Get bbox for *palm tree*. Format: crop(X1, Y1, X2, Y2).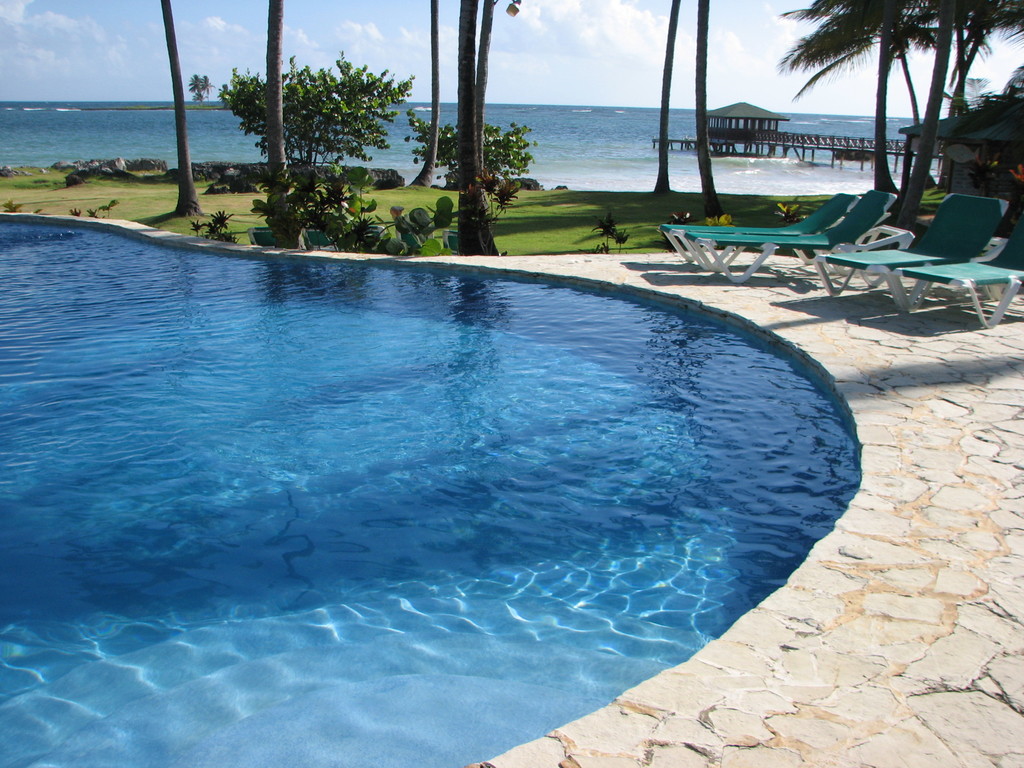
crop(698, 0, 721, 212).
